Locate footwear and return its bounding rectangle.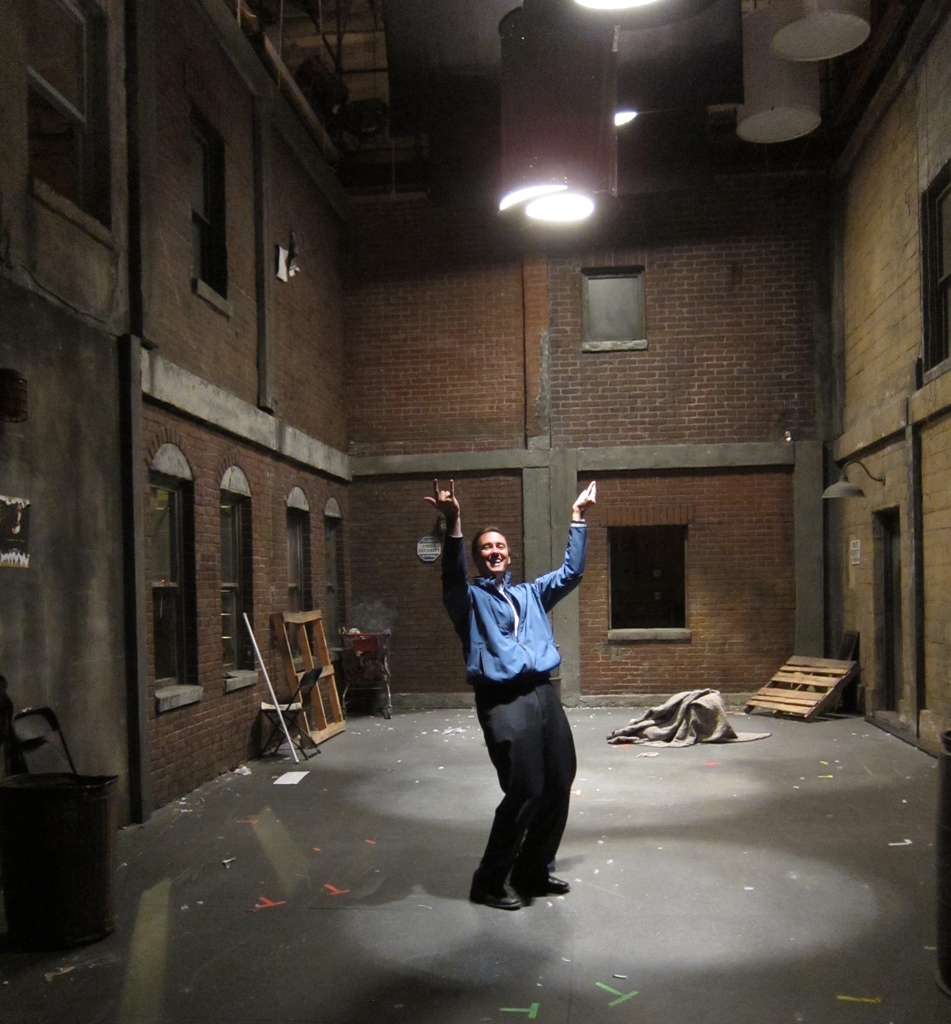
517,868,569,898.
